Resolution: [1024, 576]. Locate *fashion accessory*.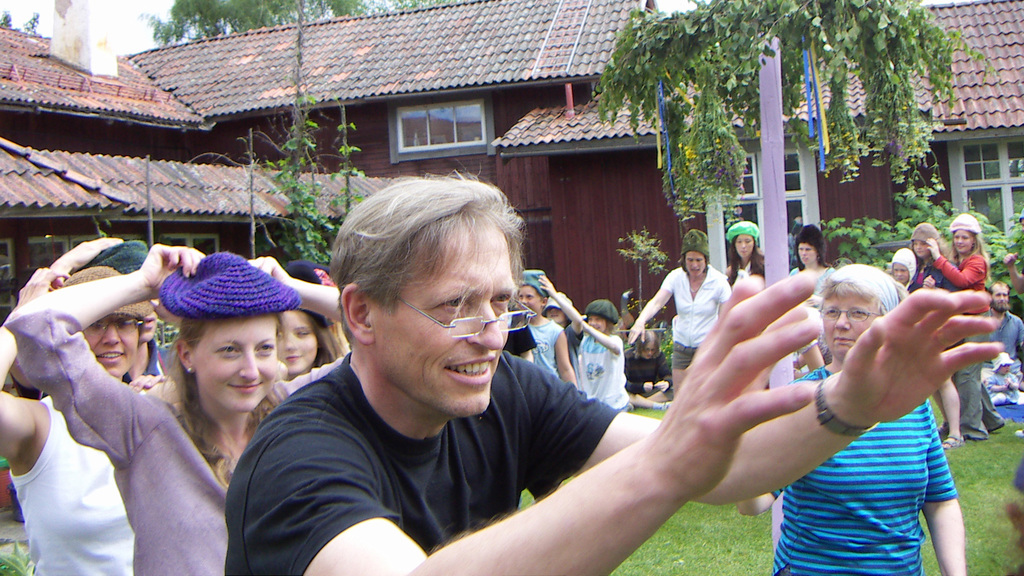
(x1=312, y1=266, x2=333, y2=283).
